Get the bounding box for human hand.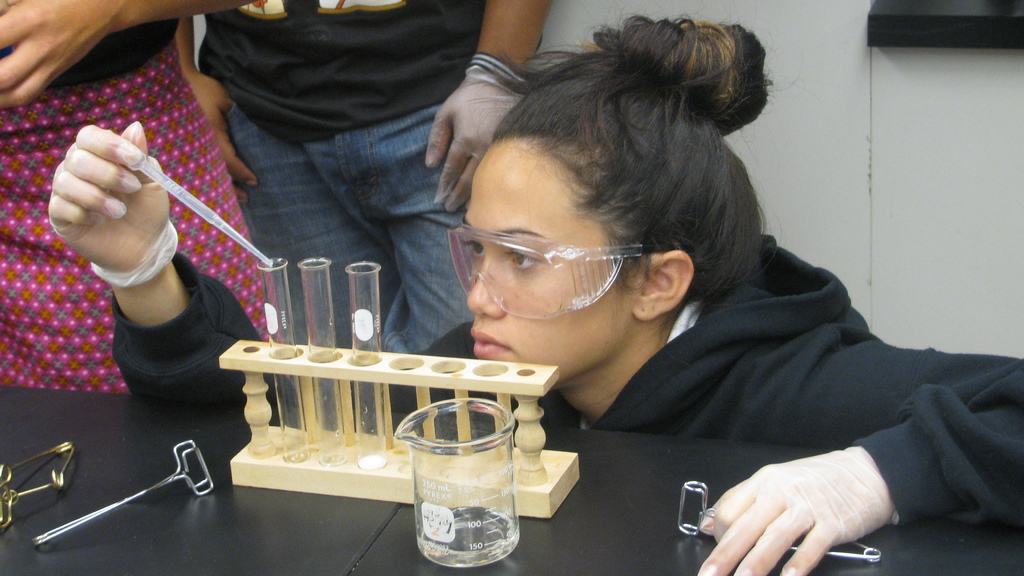
pyautogui.locateOnScreen(49, 109, 170, 279).
